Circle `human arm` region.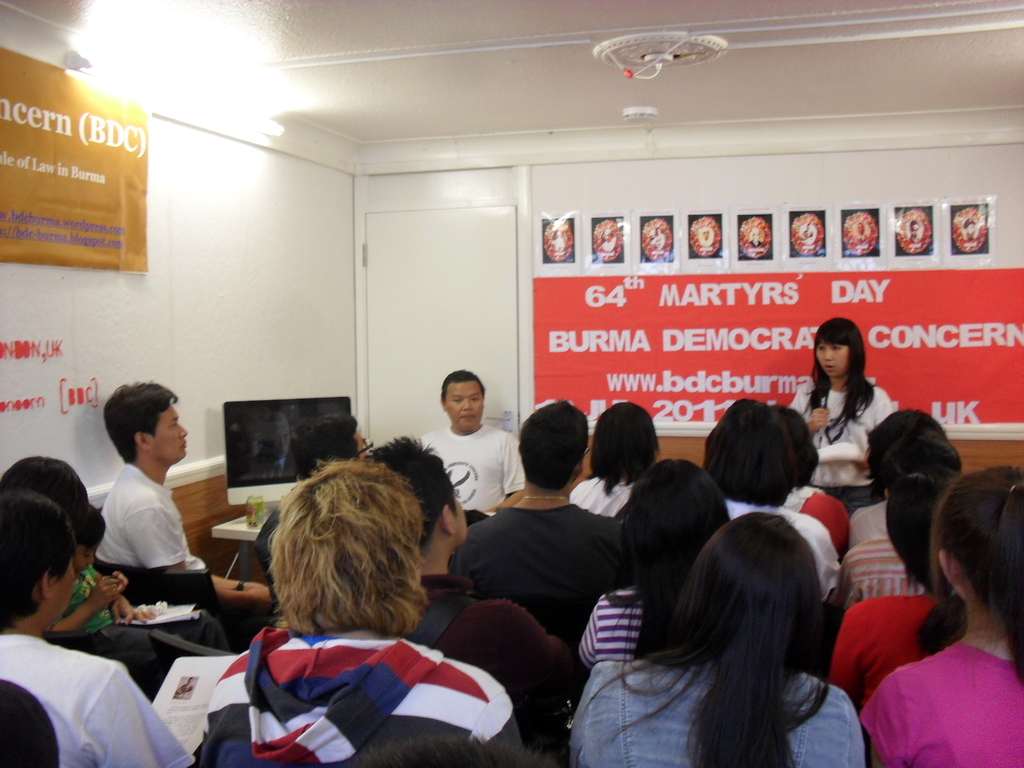
Region: detection(45, 568, 126, 628).
